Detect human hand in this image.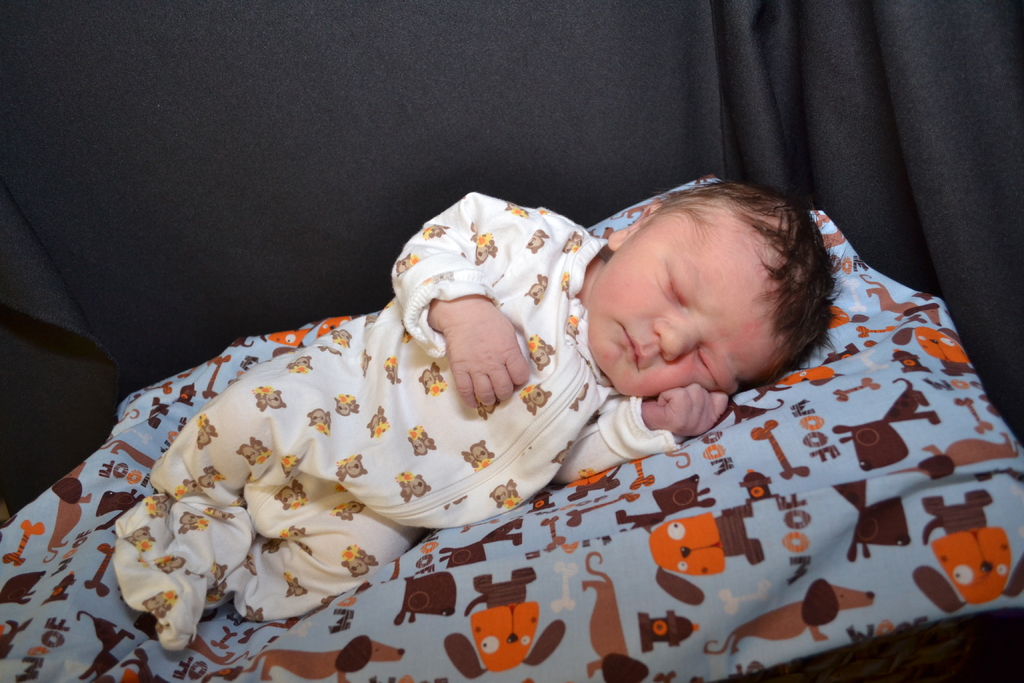
Detection: bbox=[438, 274, 529, 440].
